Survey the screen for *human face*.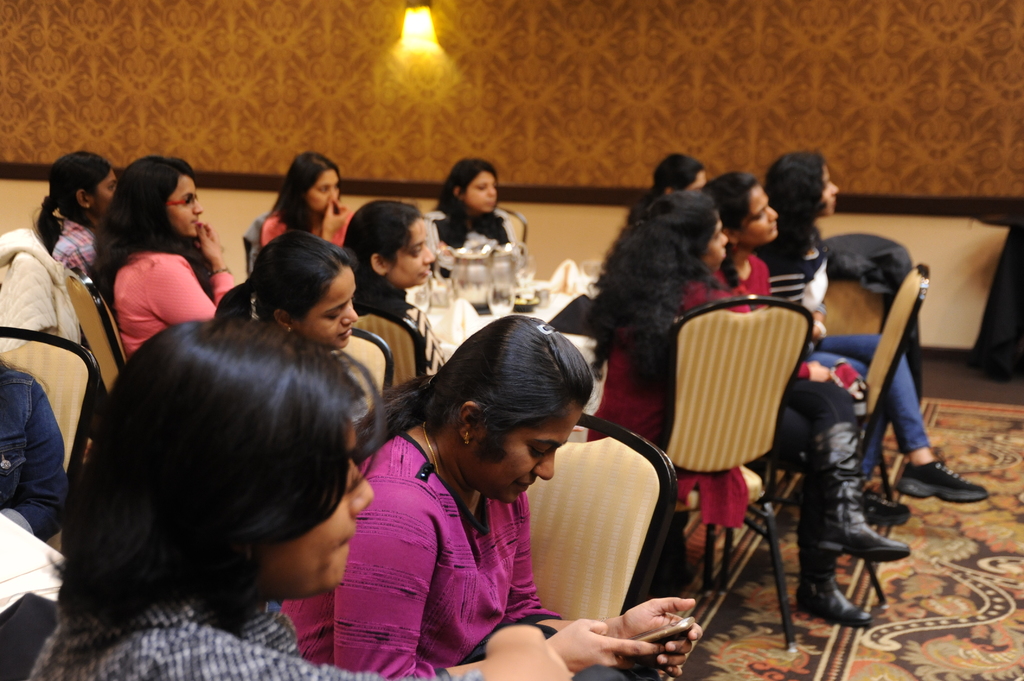
Survey found: region(684, 167, 706, 195).
